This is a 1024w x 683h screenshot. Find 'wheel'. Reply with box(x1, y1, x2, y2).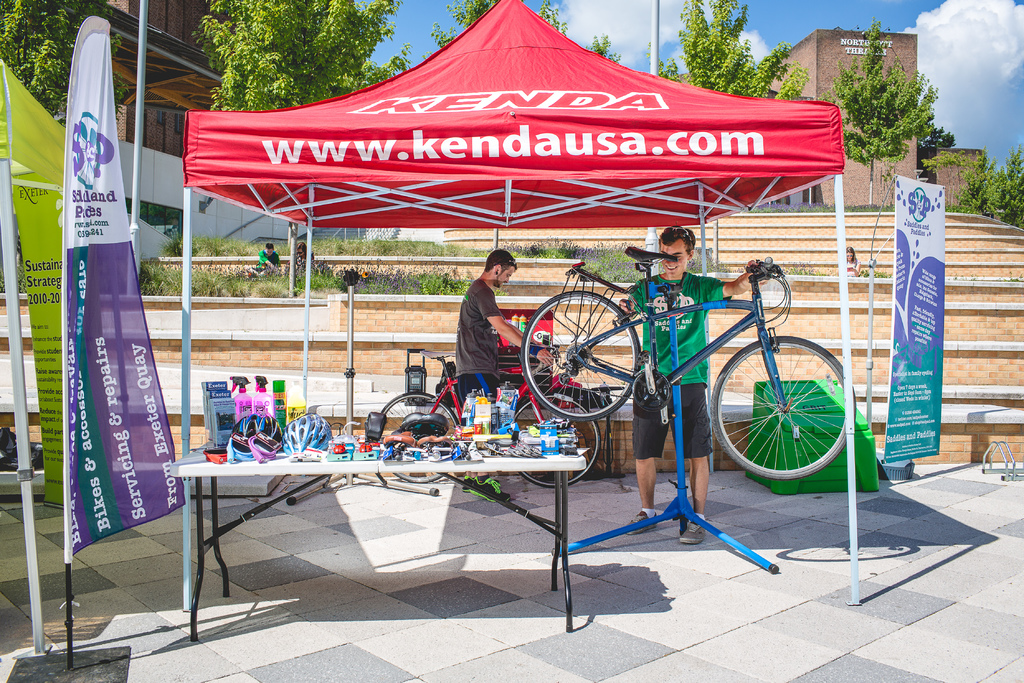
box(358, 383, 464, 482).
